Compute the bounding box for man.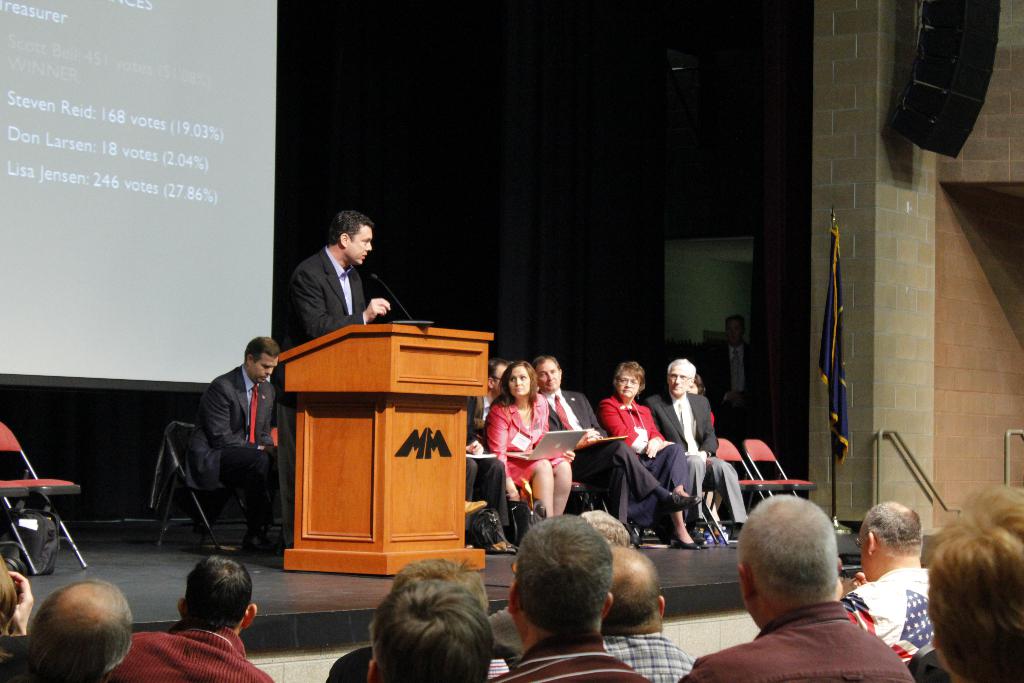
472:352:520:443.
